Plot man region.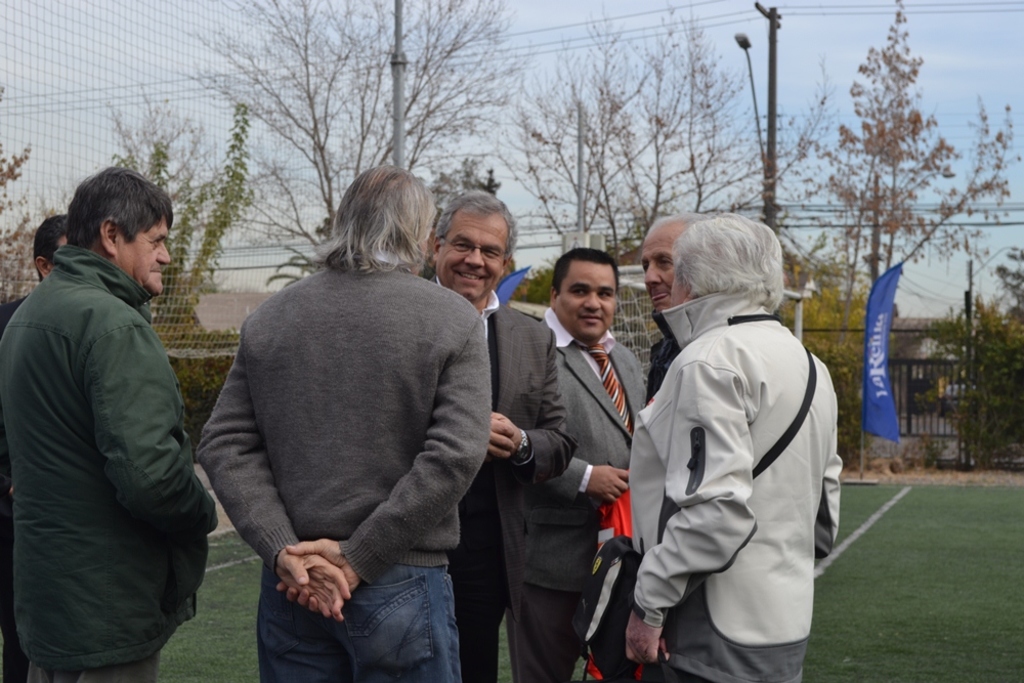
Plotted at (x1=200, y1=161, x2=492, y2=682).
